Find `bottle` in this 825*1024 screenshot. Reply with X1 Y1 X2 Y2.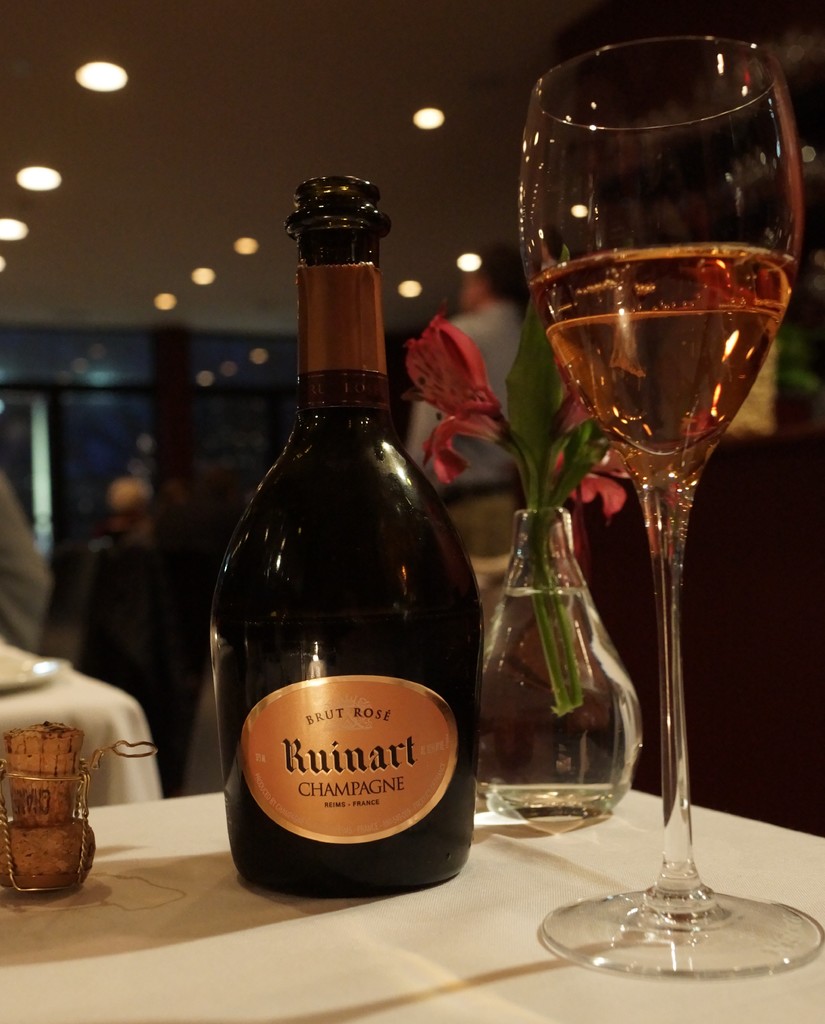
214 178 483 902.
